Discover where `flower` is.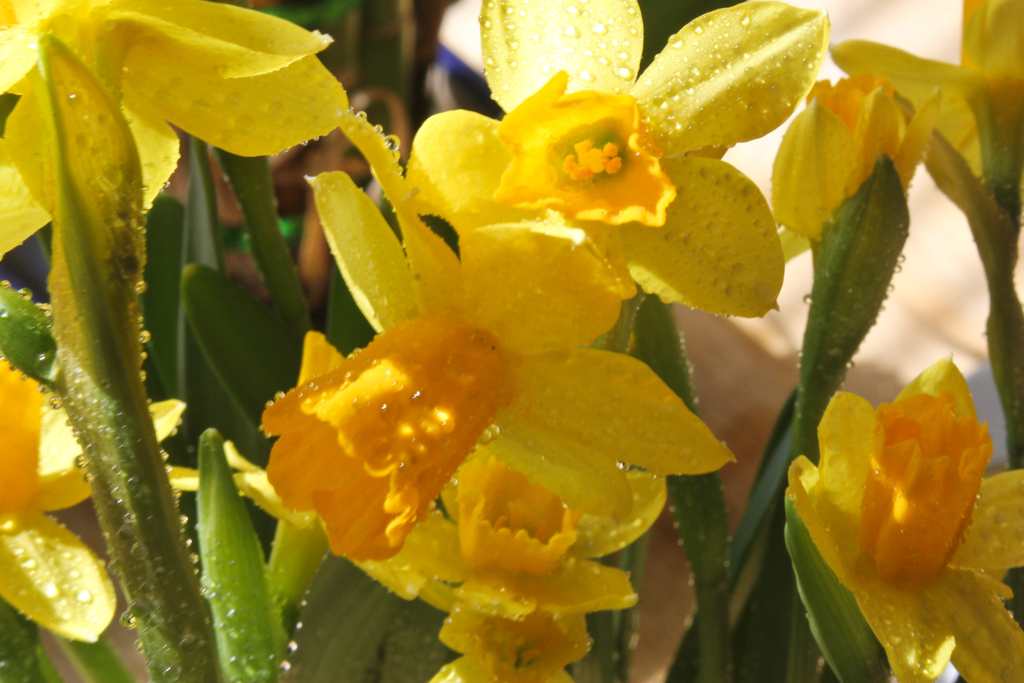
Discovered at [782, 336, 1008, 641].
